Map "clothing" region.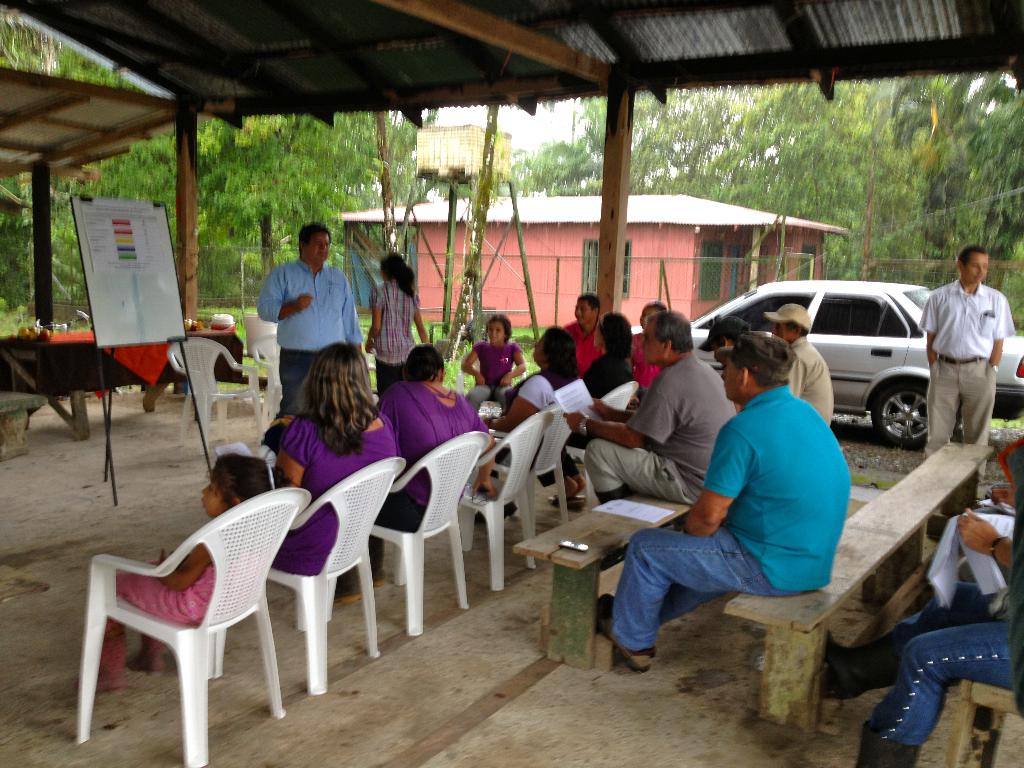
Mapped to rect(530, 348, 634, 493).
